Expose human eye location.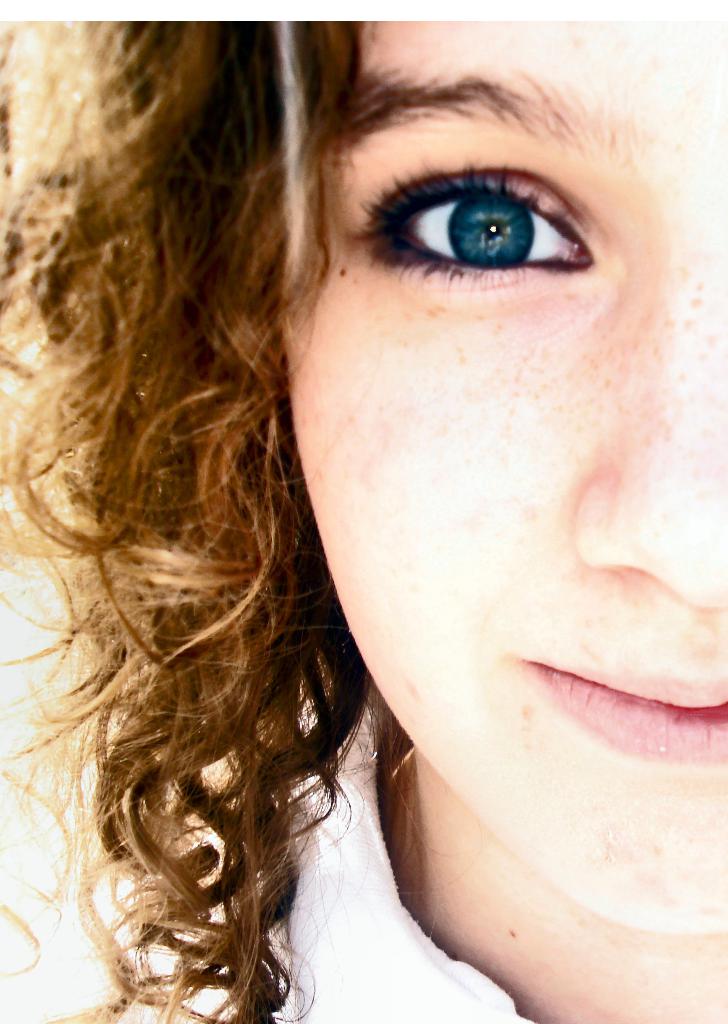
Exposed at <box>358,160,597,289</box>.
